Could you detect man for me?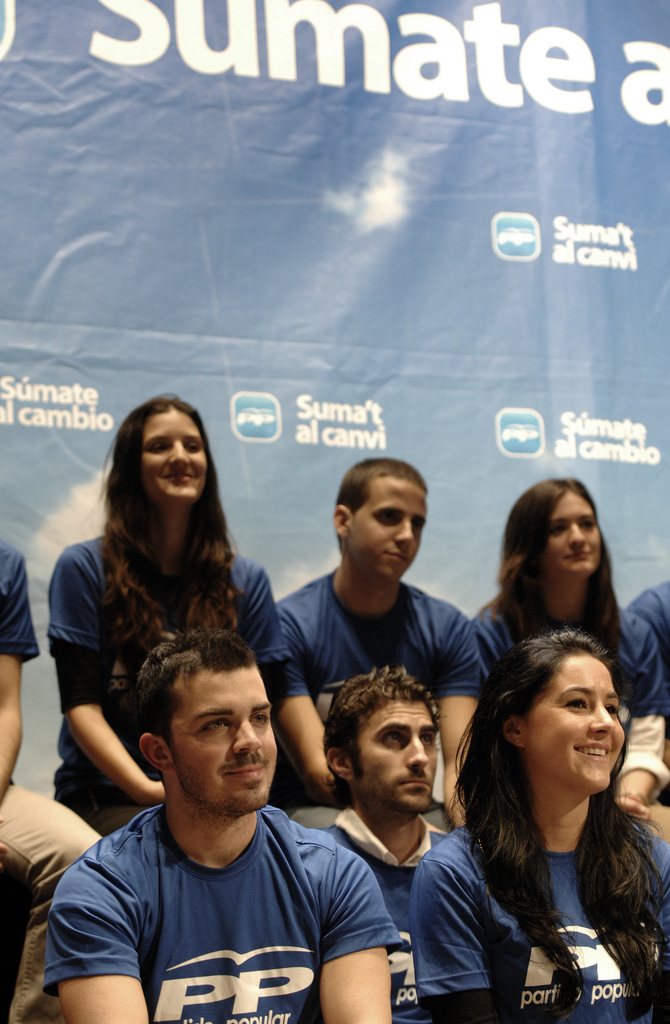
Detection result: bbox=(275, 464, 494, 814).
